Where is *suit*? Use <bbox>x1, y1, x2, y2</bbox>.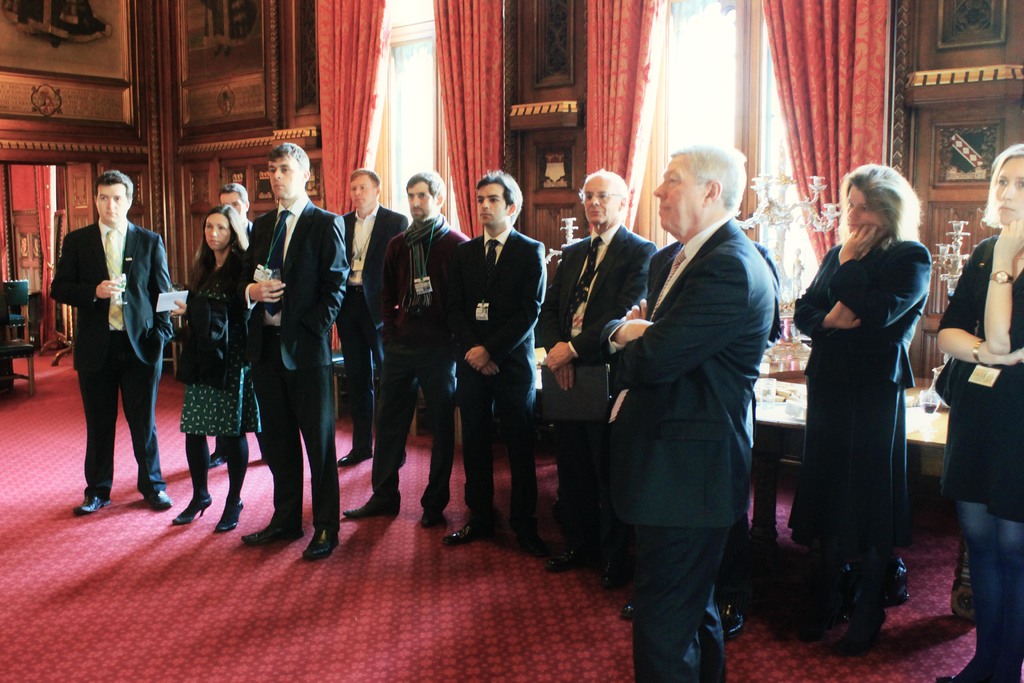
<bbox>52, 186, 164, 519</bbox>.
